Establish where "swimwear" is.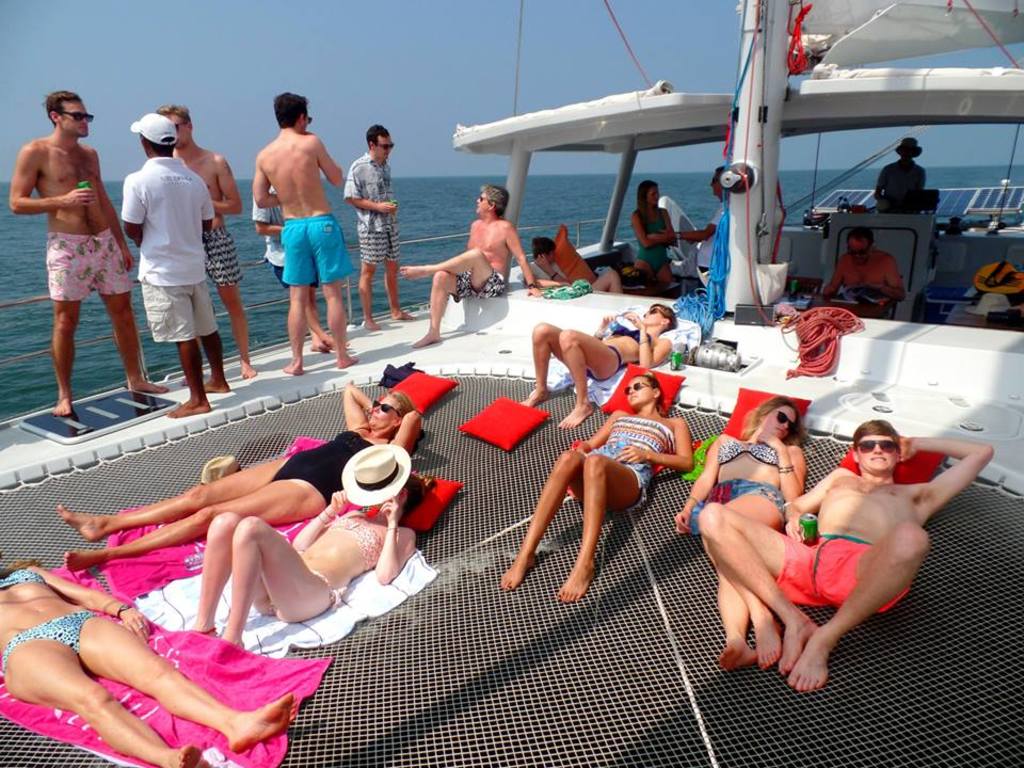
Established at <bbox>636, 207, 672, 273</bbox>.
